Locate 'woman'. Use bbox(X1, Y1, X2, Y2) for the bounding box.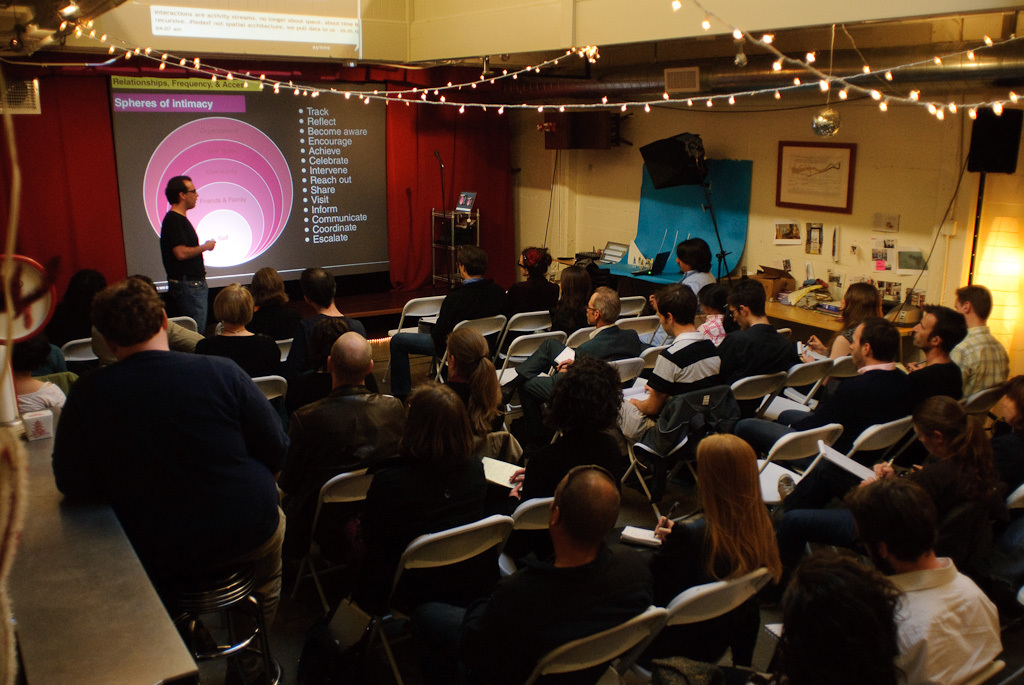
bbox(244, 261, 300, 339).
